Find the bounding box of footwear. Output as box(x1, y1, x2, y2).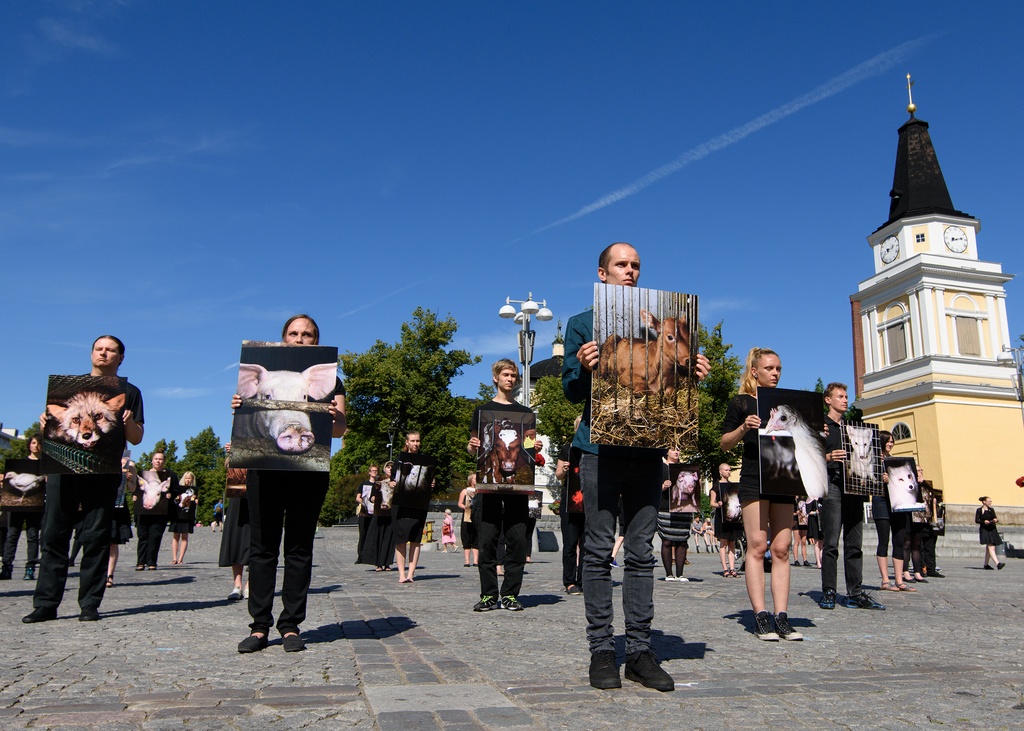
box(108, 574, 115, 585).
